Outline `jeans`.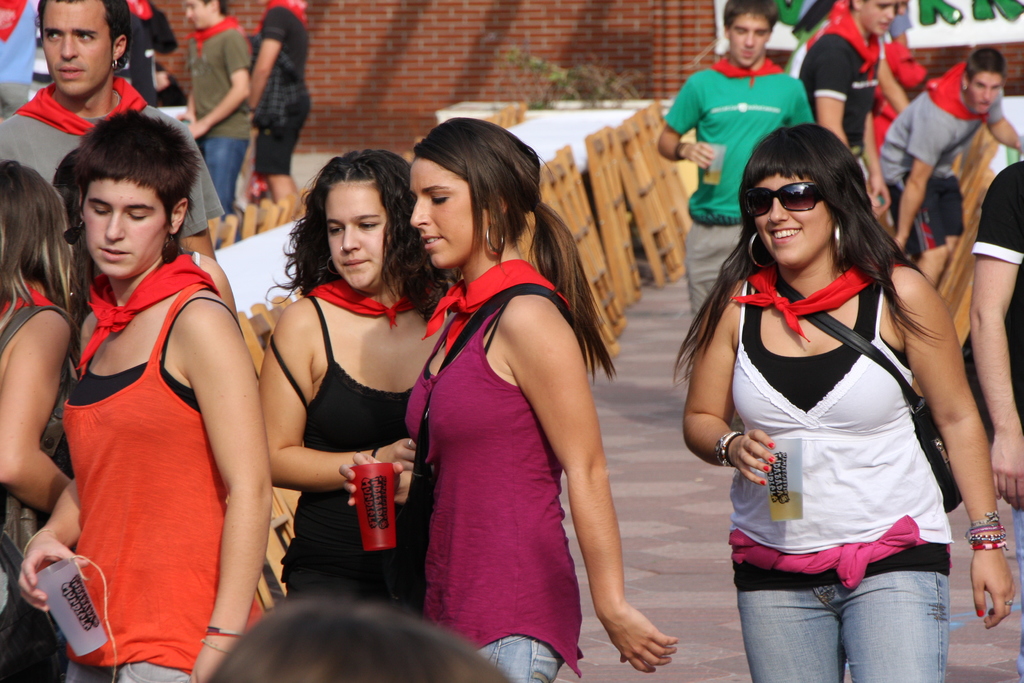
Outline: pyautogui.locateOnScreen(477, 631, 564, 682).
